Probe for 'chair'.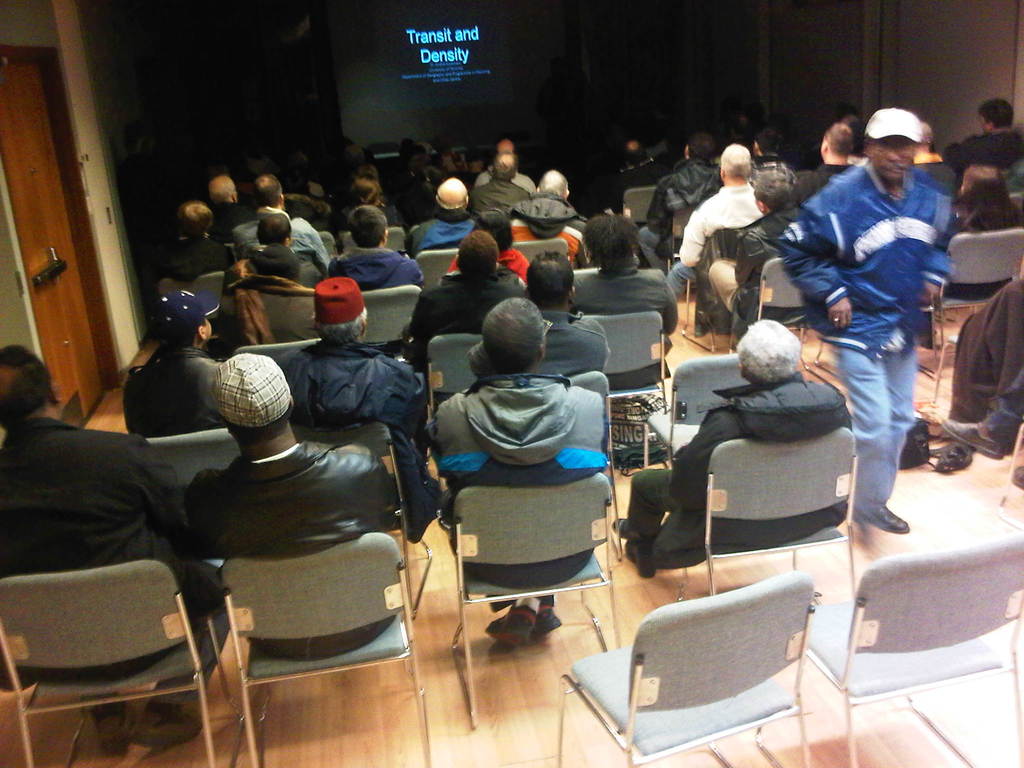
Probe result: [236, 333, 328, 374].
